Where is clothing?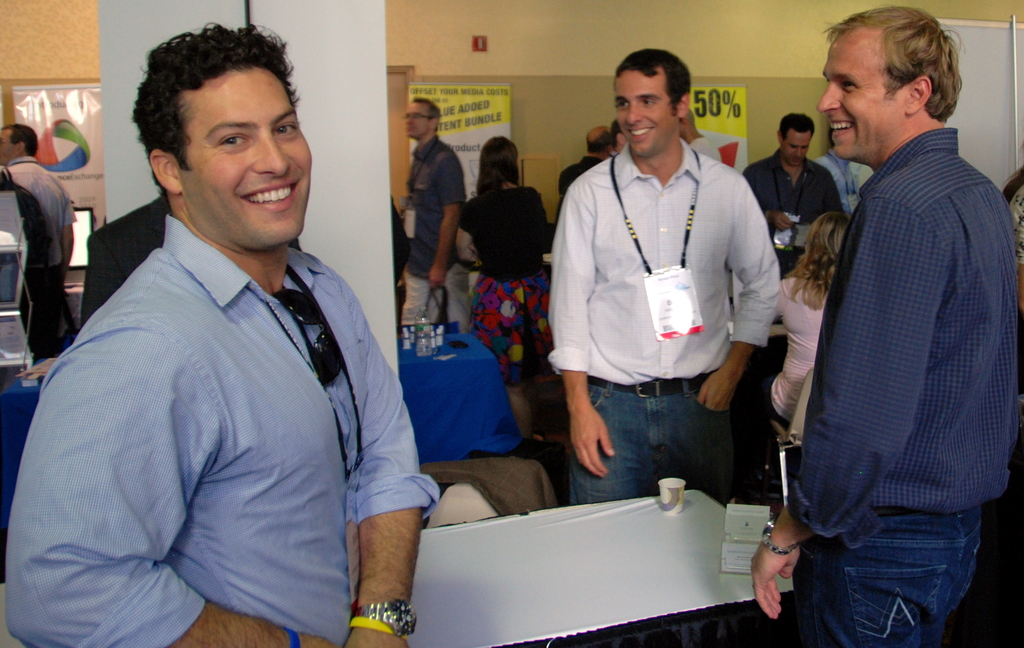
<bbox>20, 144, 71, 310</bbox>.
